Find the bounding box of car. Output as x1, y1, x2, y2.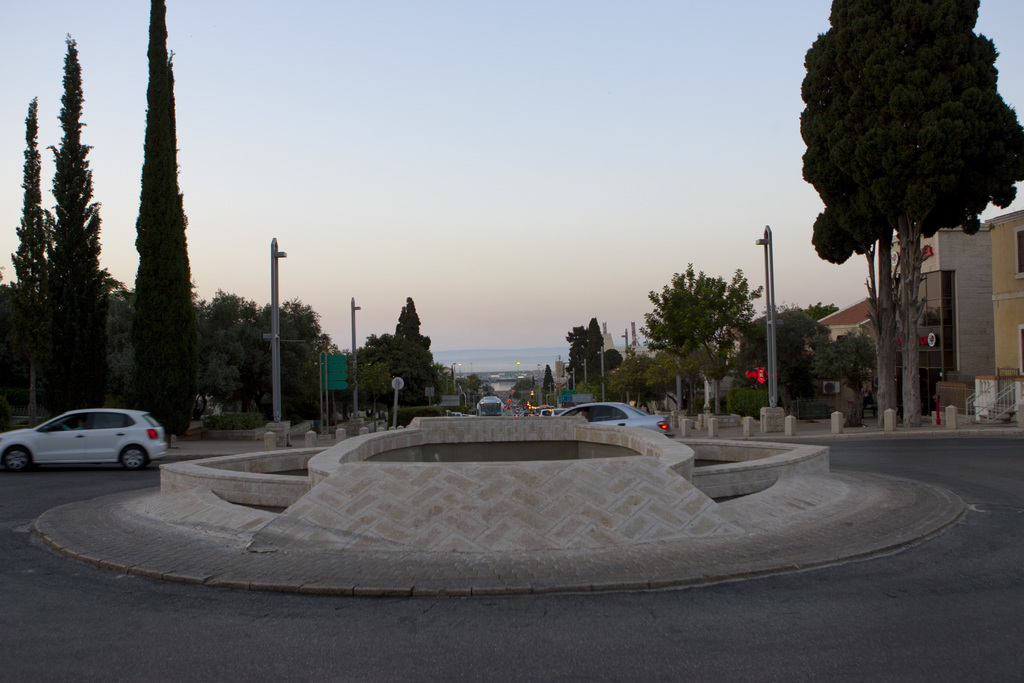
4, 405, 167, 477.
